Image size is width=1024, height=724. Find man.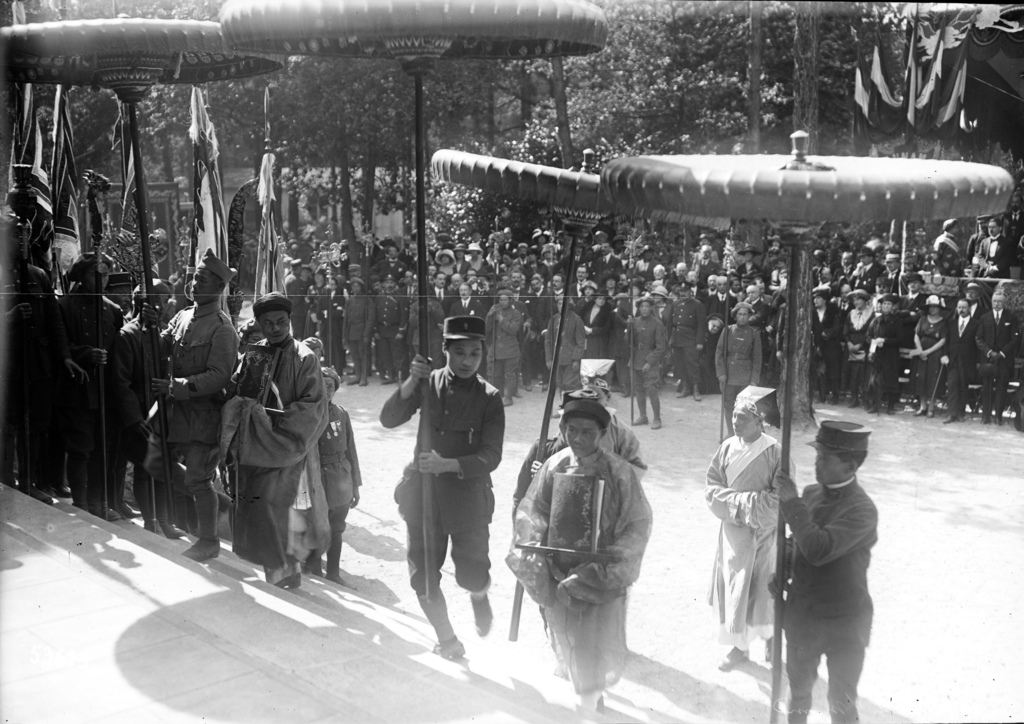
l=482, t=286, r=525, b=400.
